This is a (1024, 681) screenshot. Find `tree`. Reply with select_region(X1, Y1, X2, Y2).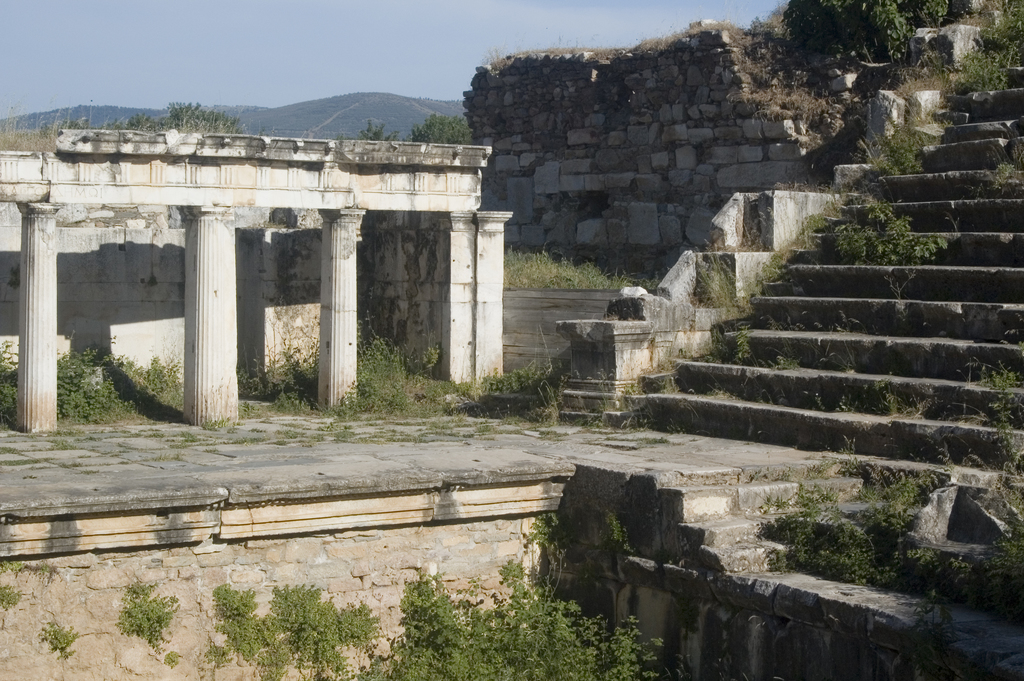
select_region(412, 109, 476, 144).
